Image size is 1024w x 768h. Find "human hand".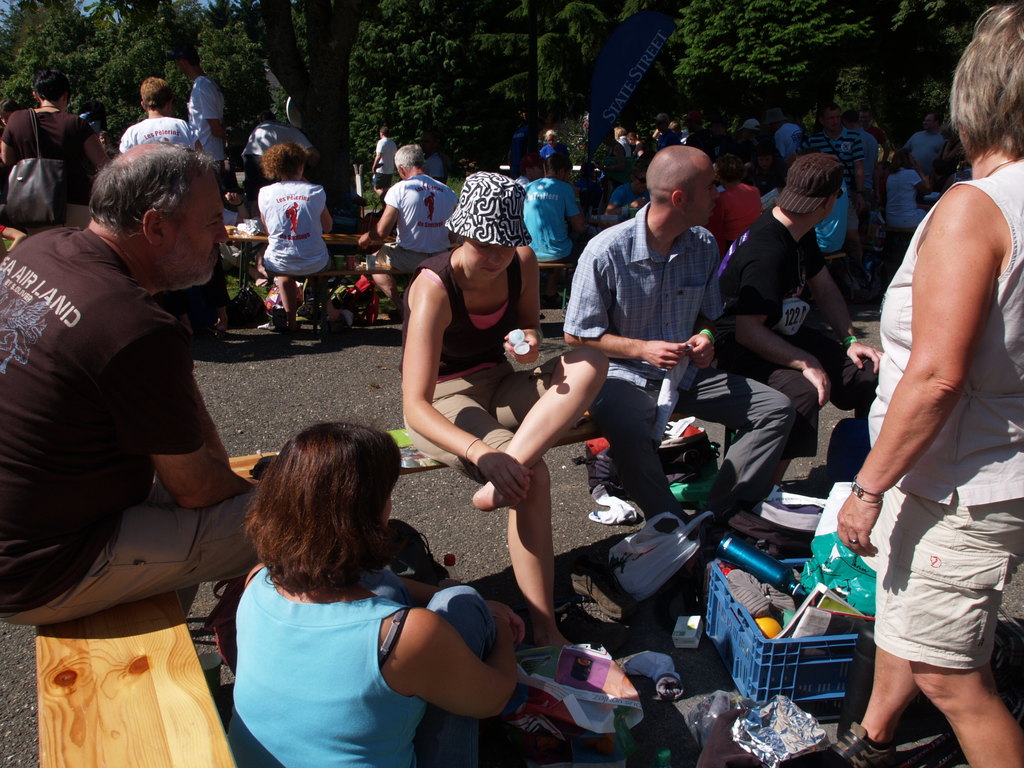
region(475, 447, 532, 508).
